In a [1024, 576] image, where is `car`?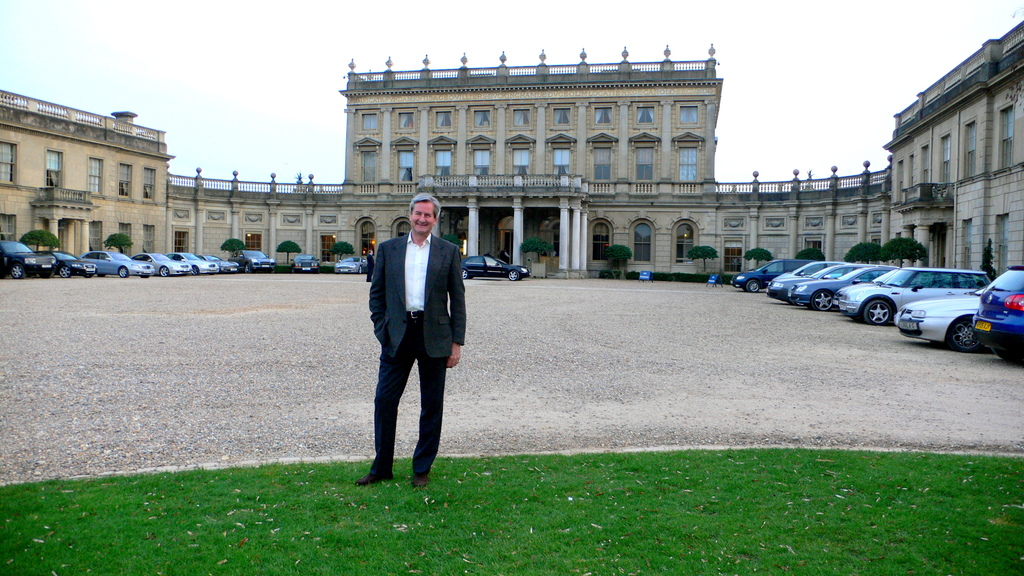
(x1=457, y1=255, x2=529, y2=284).
